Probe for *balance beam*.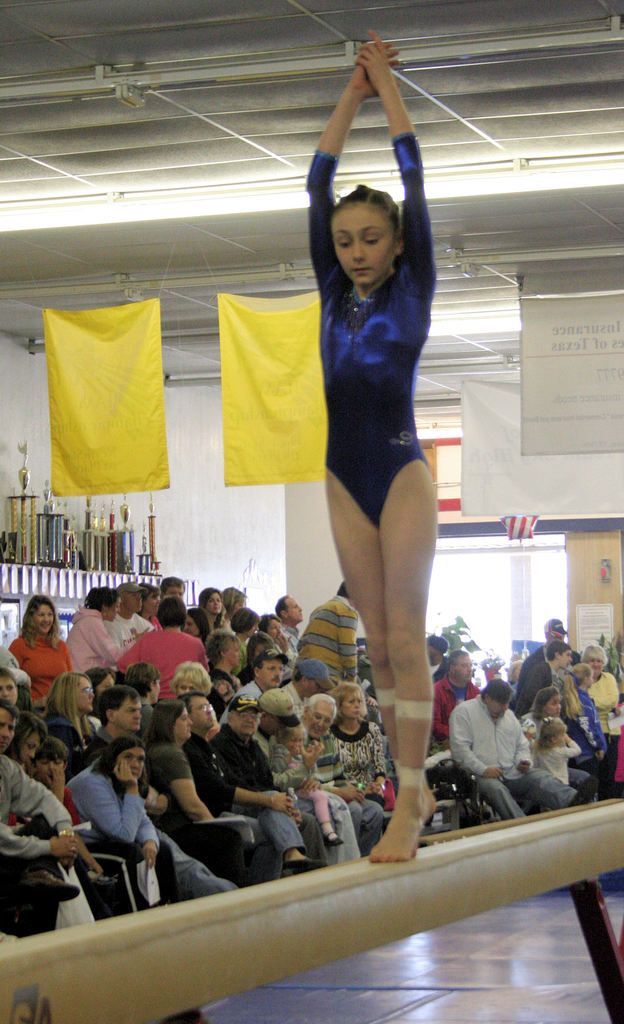
Probe result: (0, 803, 623, 1023).
